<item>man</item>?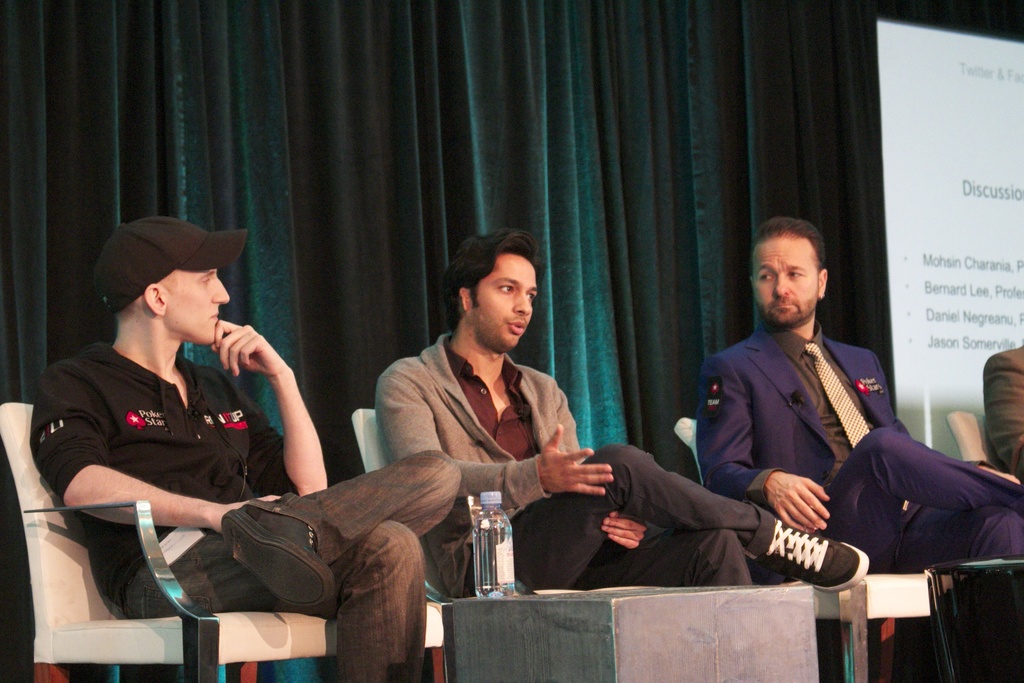
374:230:865:593
